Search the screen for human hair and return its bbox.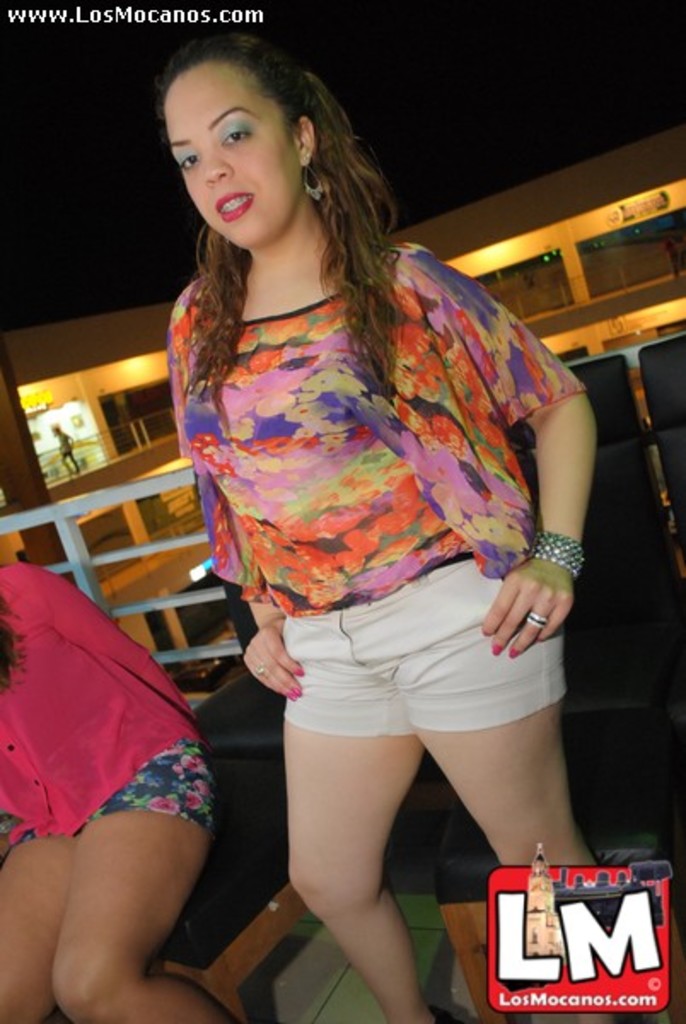
Found: 148,48,394,335.
